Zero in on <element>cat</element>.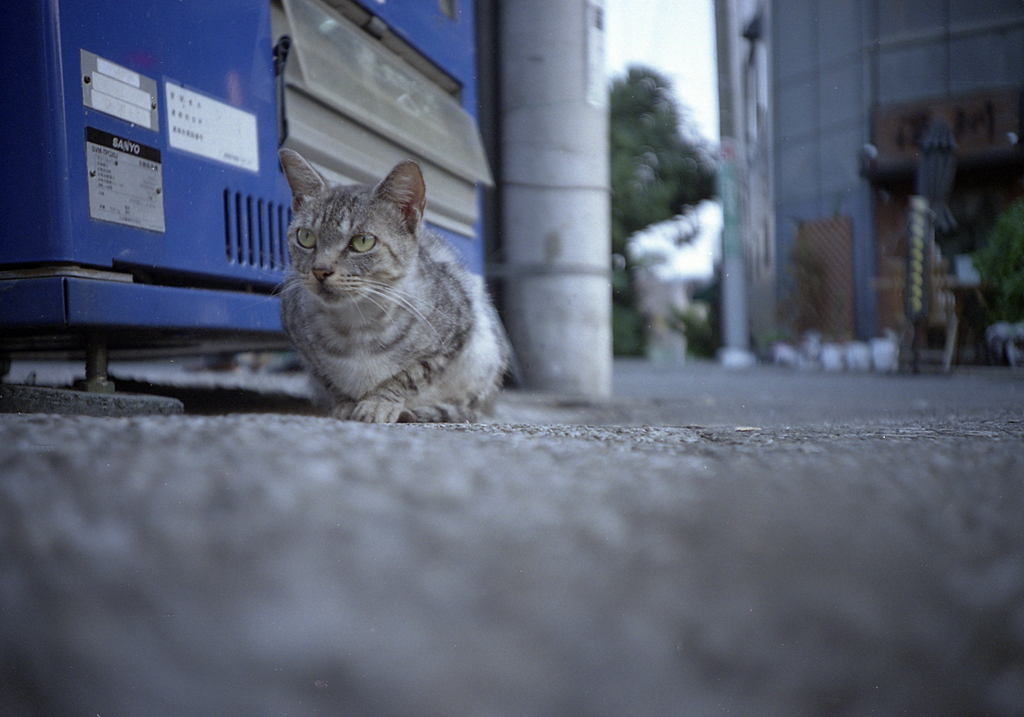
Zeroed in: {"x1": 256, "y1": 139, "x2": 521, "y2": 432}.
